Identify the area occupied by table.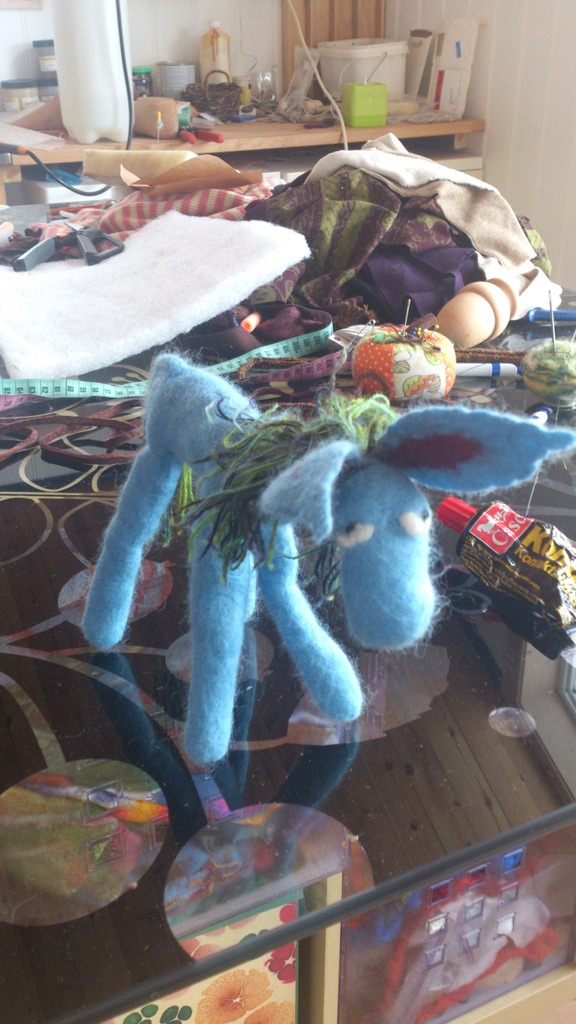
Area: box=[0, 360, 575, 1023].
